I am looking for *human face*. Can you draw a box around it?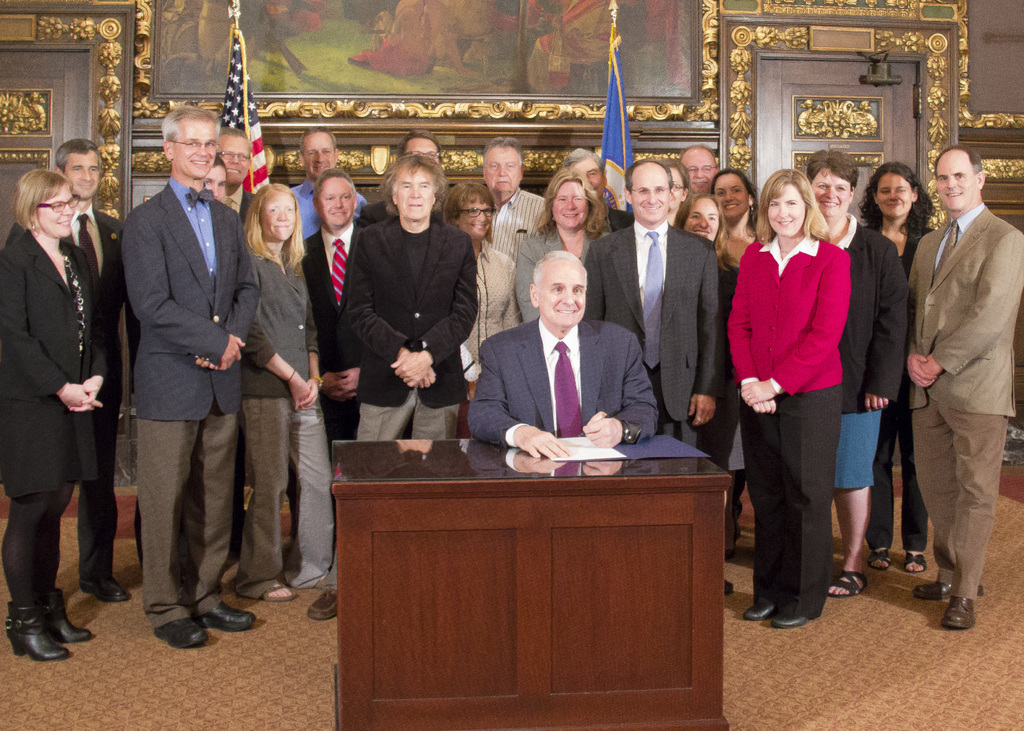
Sure, the bounding box is x1=318 y1=179 x2=352 y2=227.
